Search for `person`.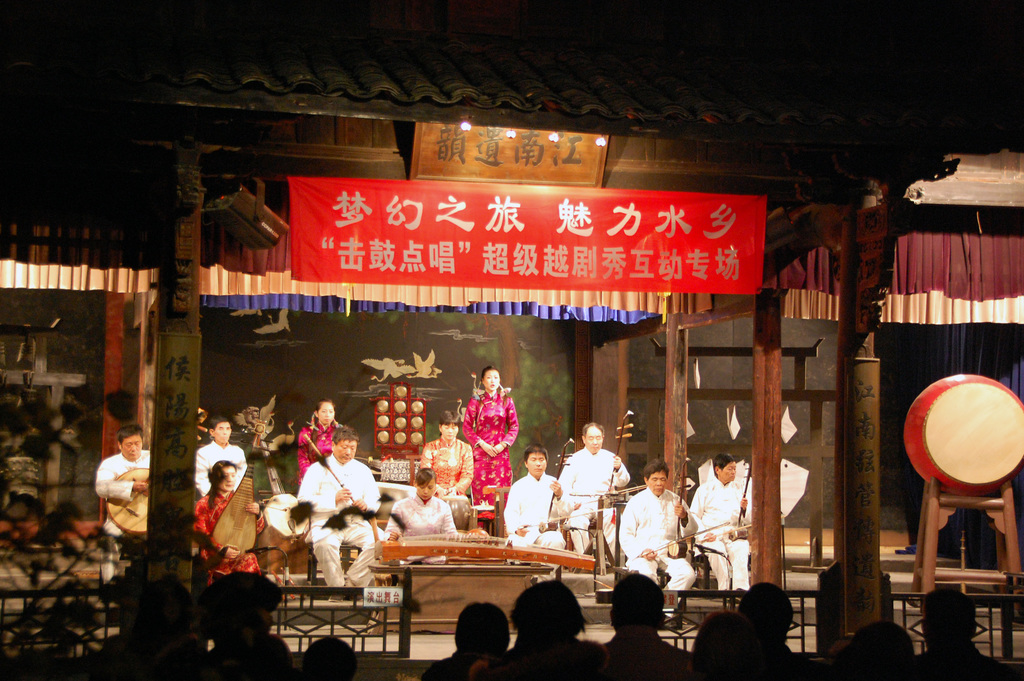
Found at pyautogui.locateOnScreen(378, 464, 465, 569).
